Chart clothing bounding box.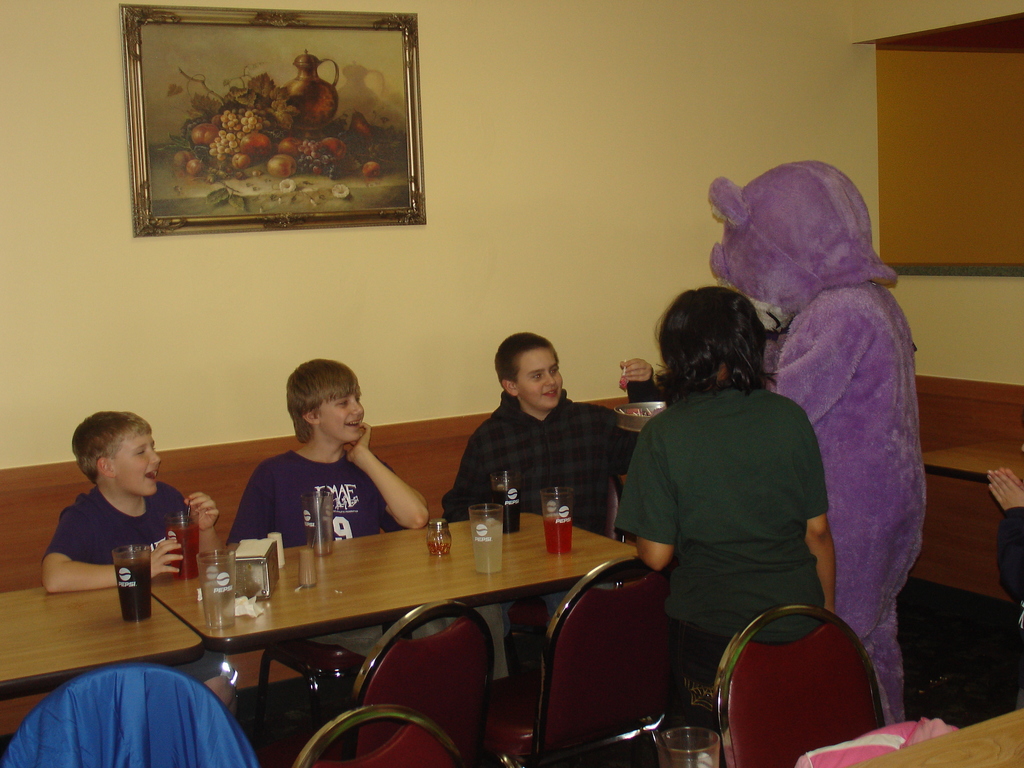
Charted: [669,621,725,732].
